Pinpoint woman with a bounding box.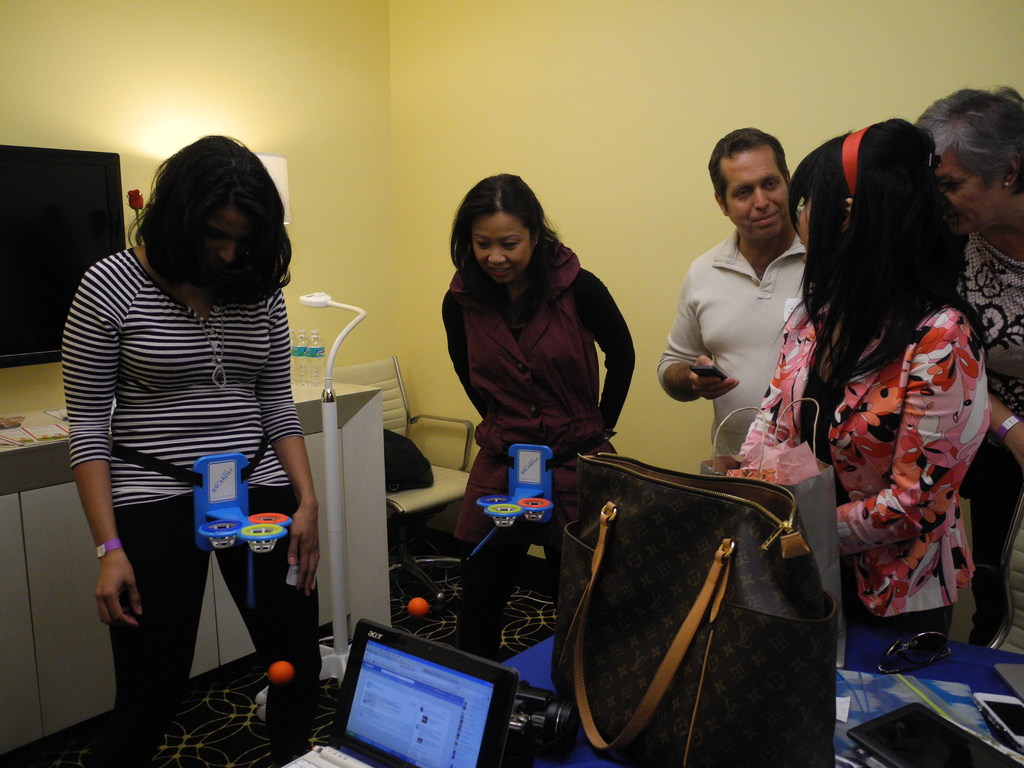
box(914, 82, 1023, 666).
